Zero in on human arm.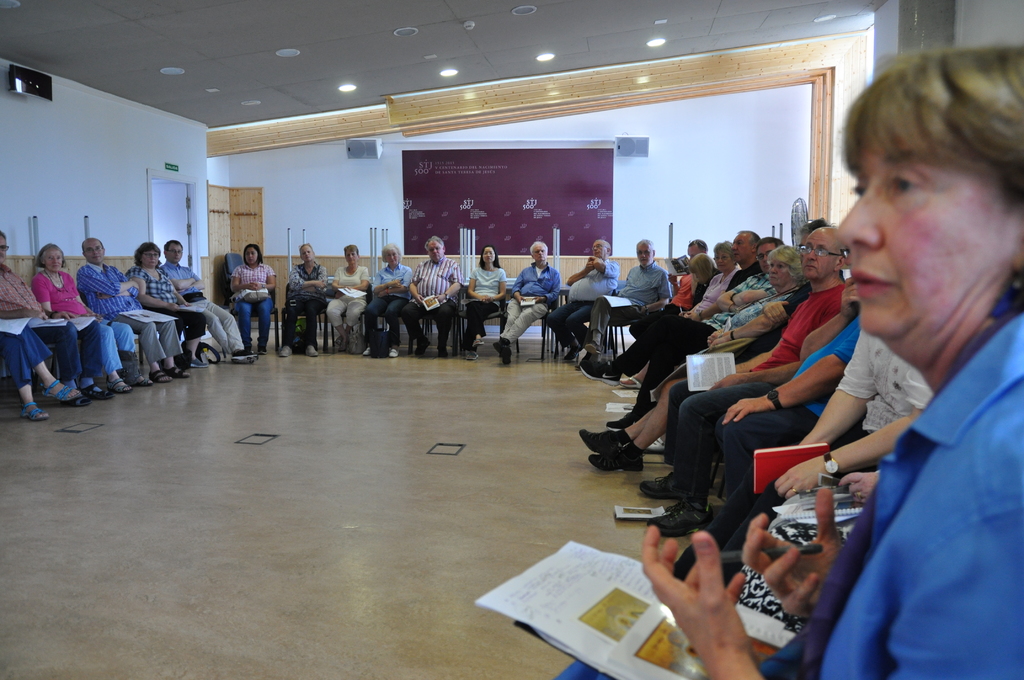
Zeroed in: BBox(227, 266, 261, 299).
